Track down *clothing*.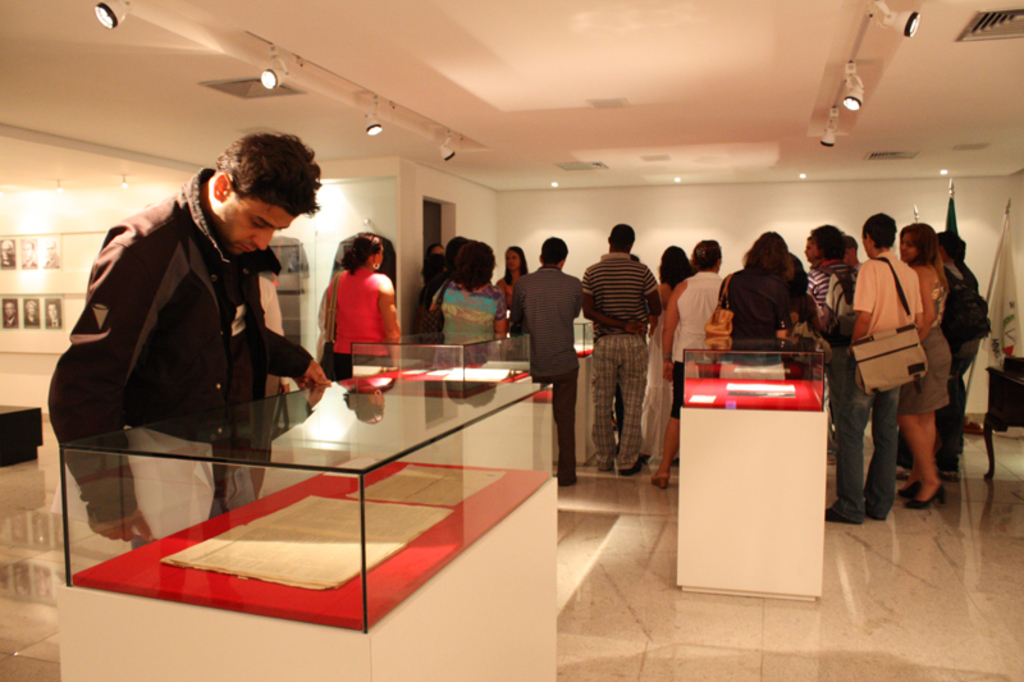
Tracked to pyautogui.locateOnScreen(717, 266, 791, 377).
